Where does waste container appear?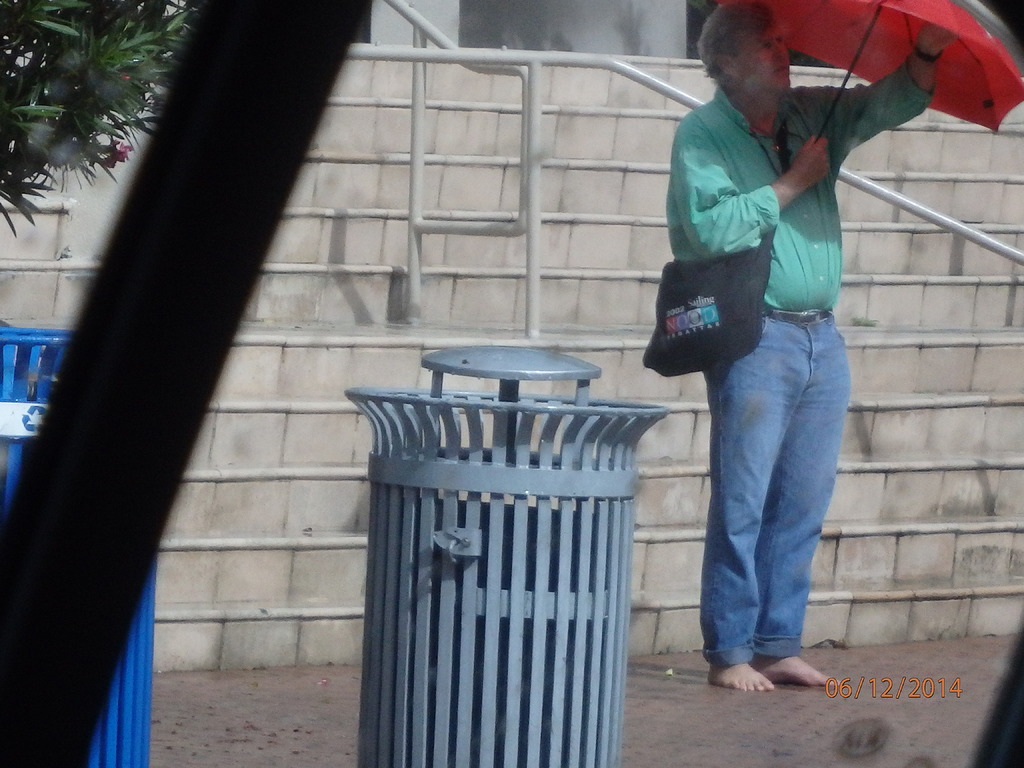
Appears at 0/329/160/767.
